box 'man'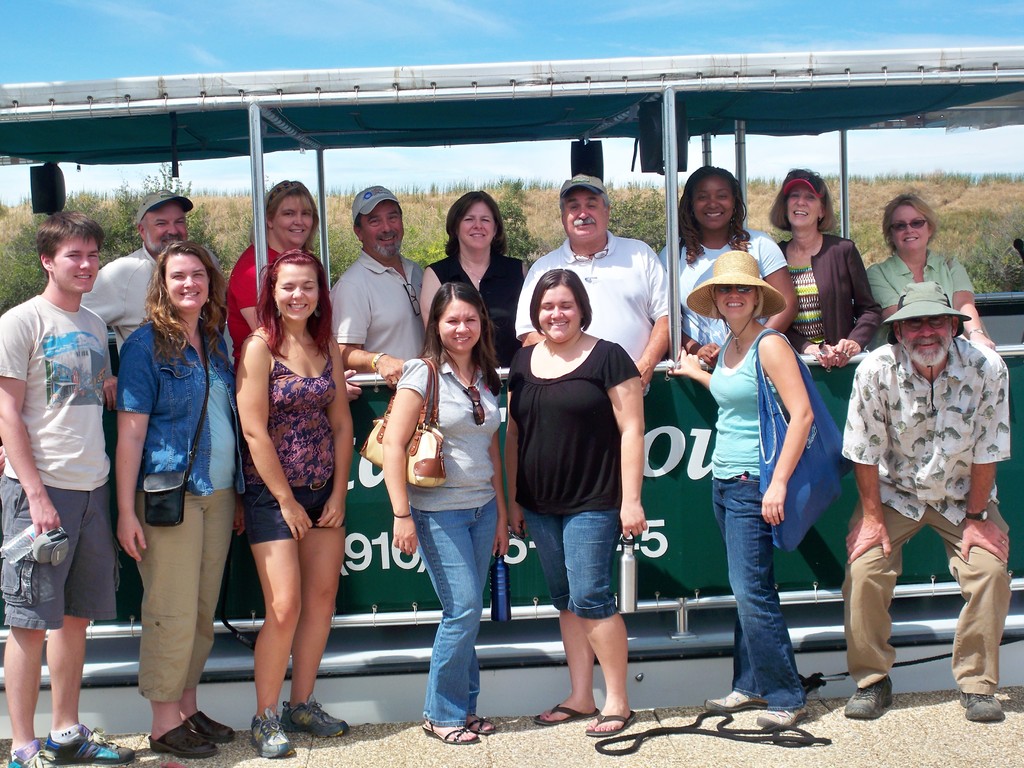
left=513, top=172, right=664, bottom=395
